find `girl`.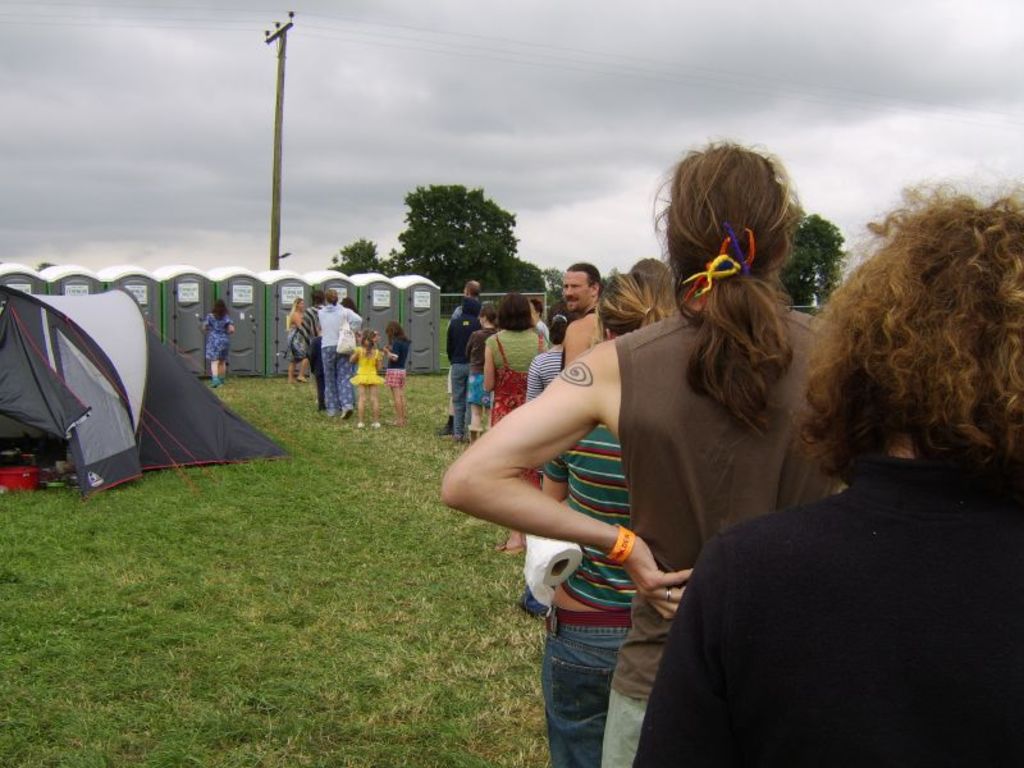
region(540, 269, 680, 767).
